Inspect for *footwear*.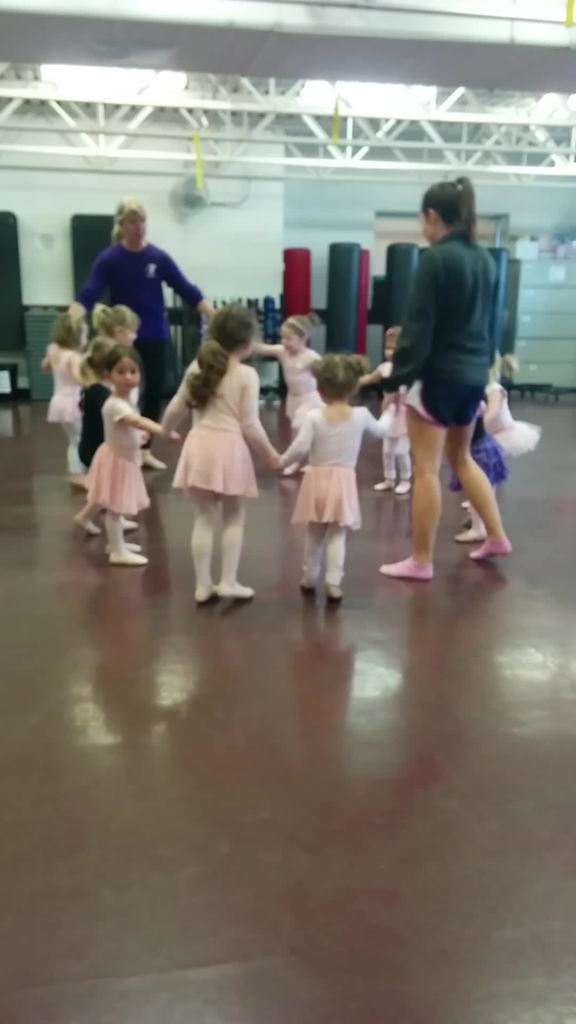
Inspection: 136:449:164:470.
